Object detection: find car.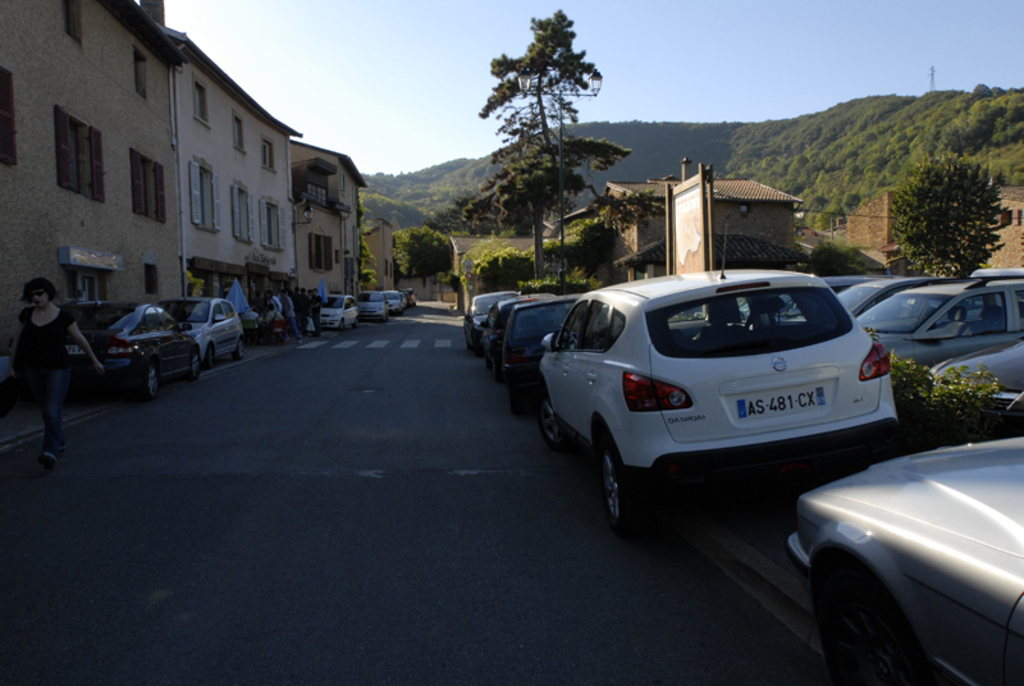
bbox=[719, 266, 918, 323].
